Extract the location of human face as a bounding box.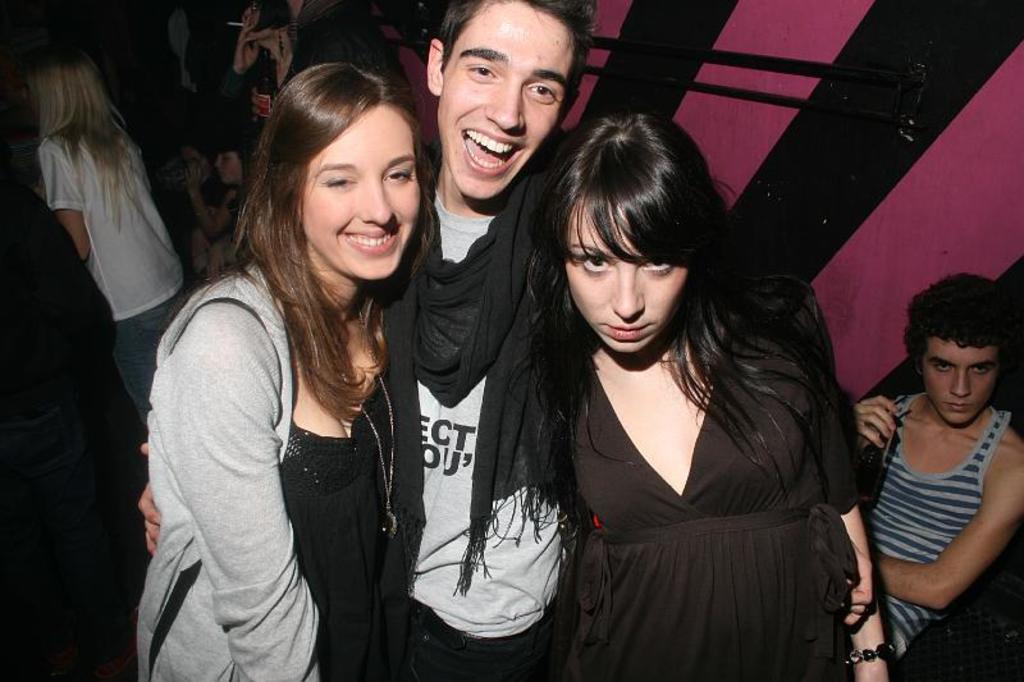
box=[439, 1, 579, 203].
